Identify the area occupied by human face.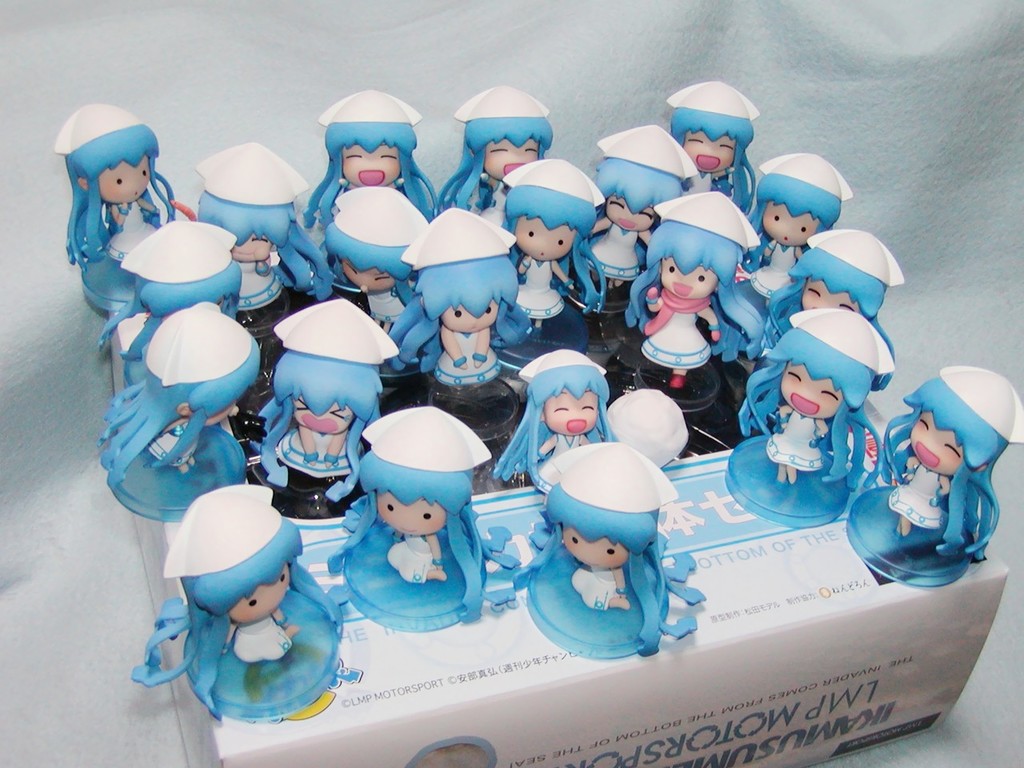
Area: pyautogui.locateOnScreen(341, 146, 401, 186).
